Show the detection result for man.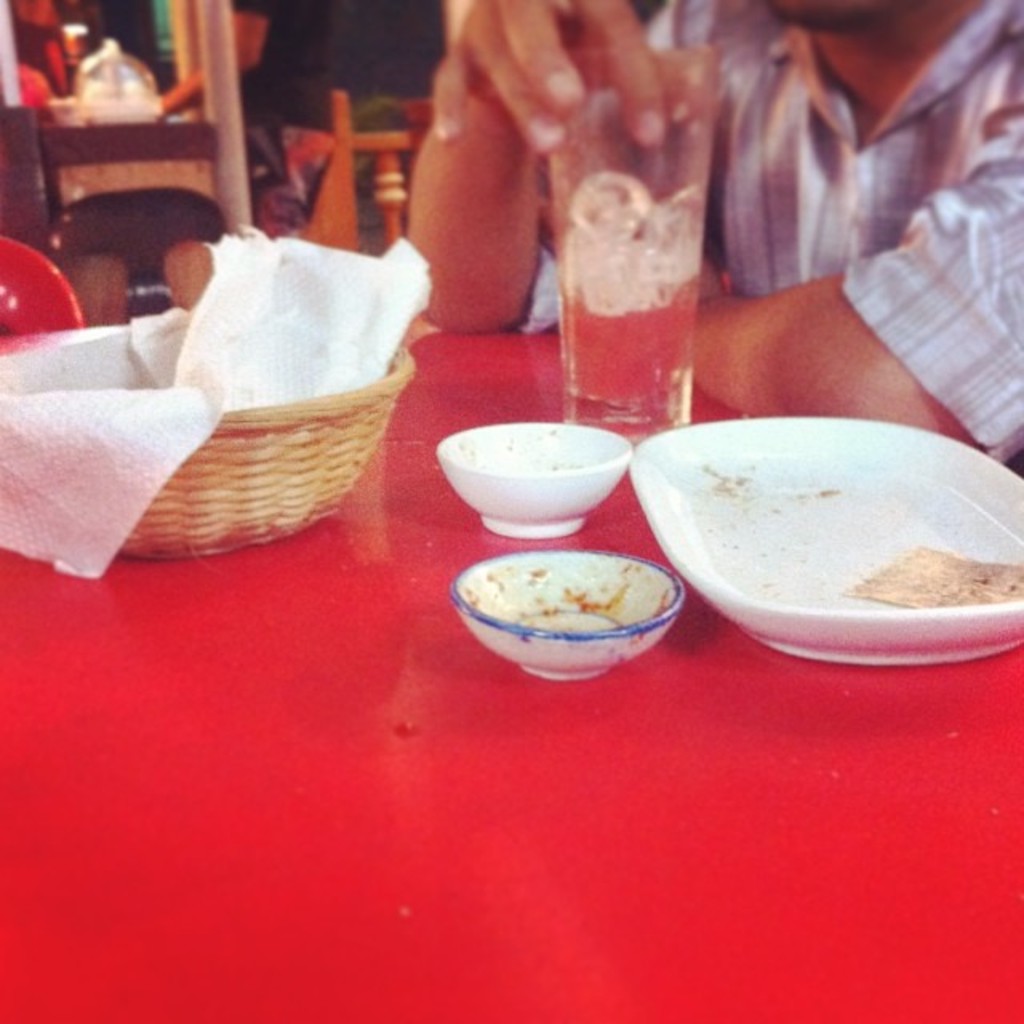
region(397, 0, 1022, 483).
